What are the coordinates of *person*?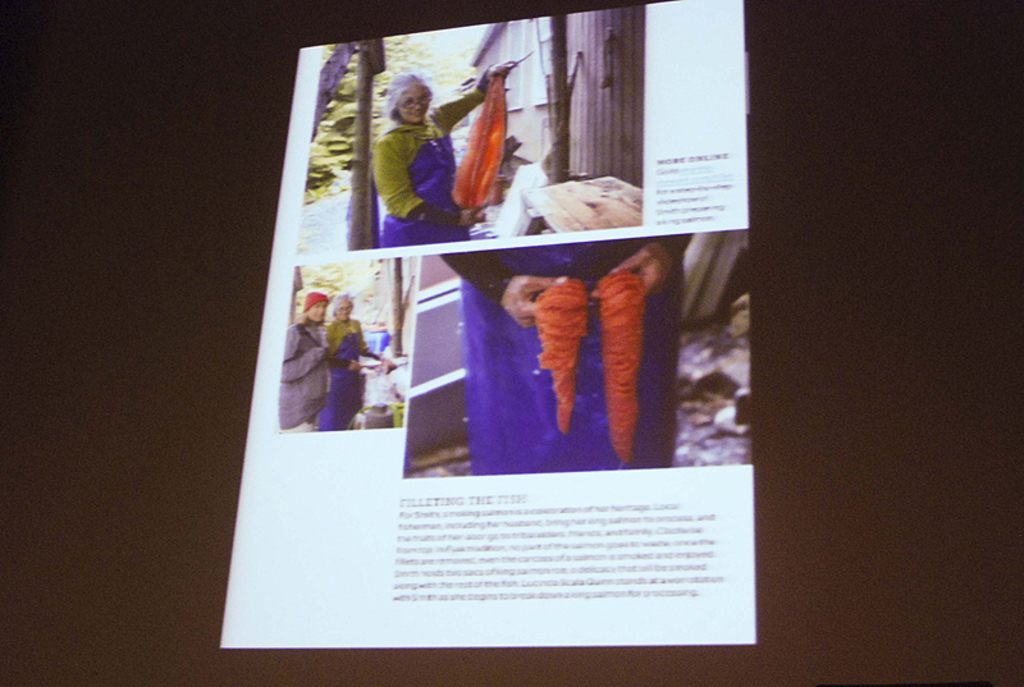
select_region(269, 292, 334, 426).
